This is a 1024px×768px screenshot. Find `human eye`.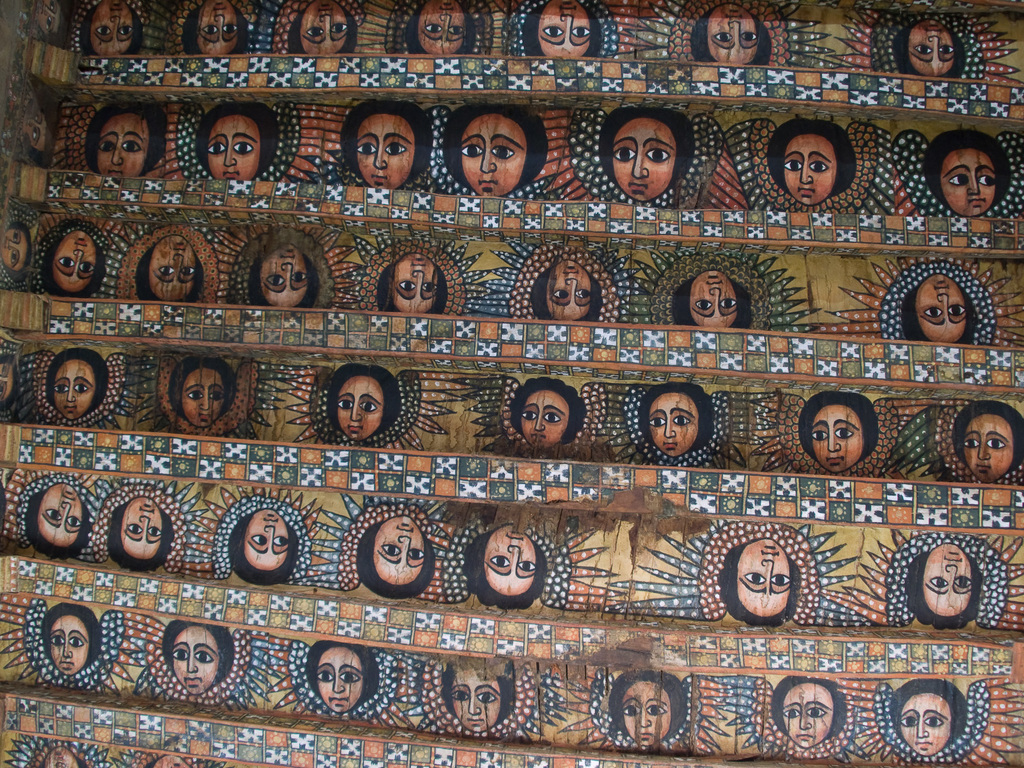
Bounding box: rect(964, 437, 979, 449).
